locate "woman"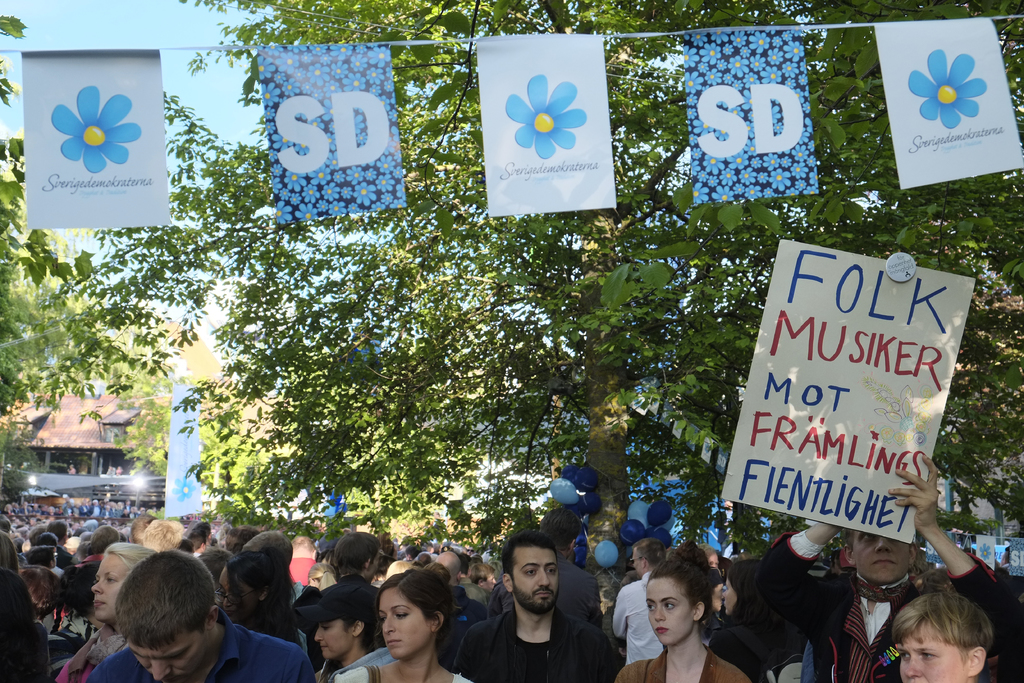
(x1=49, y1=563, x2=103, y2=678)
